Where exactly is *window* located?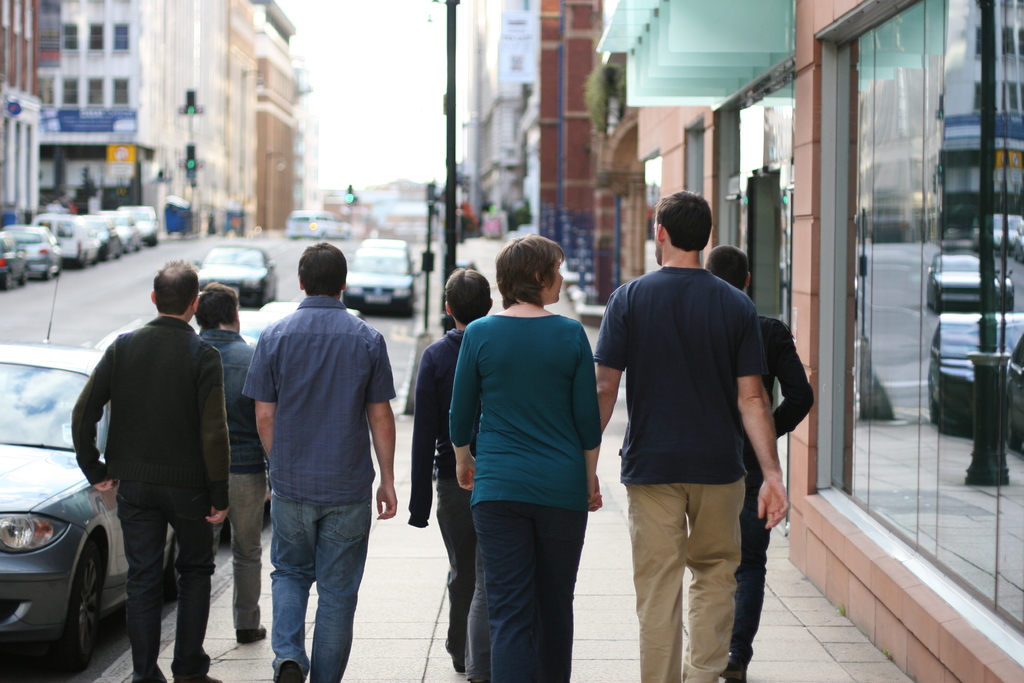
Its bounding box is rect(63, 20, 78, 50).
